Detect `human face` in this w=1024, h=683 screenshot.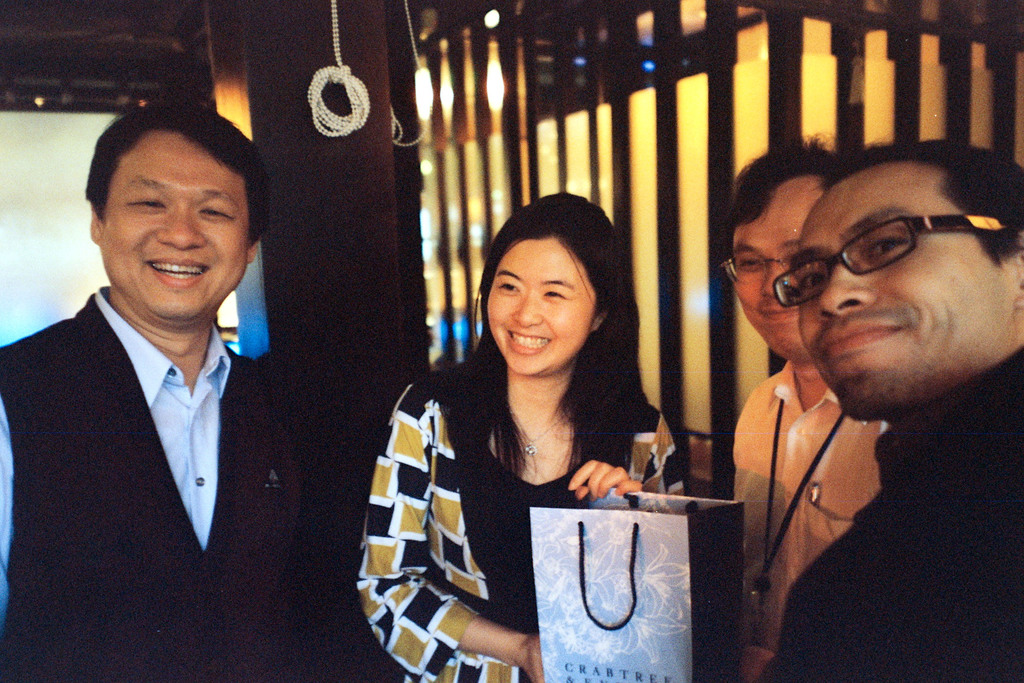
Detection: (left=803, top=183, right=1016, bottom=418).
